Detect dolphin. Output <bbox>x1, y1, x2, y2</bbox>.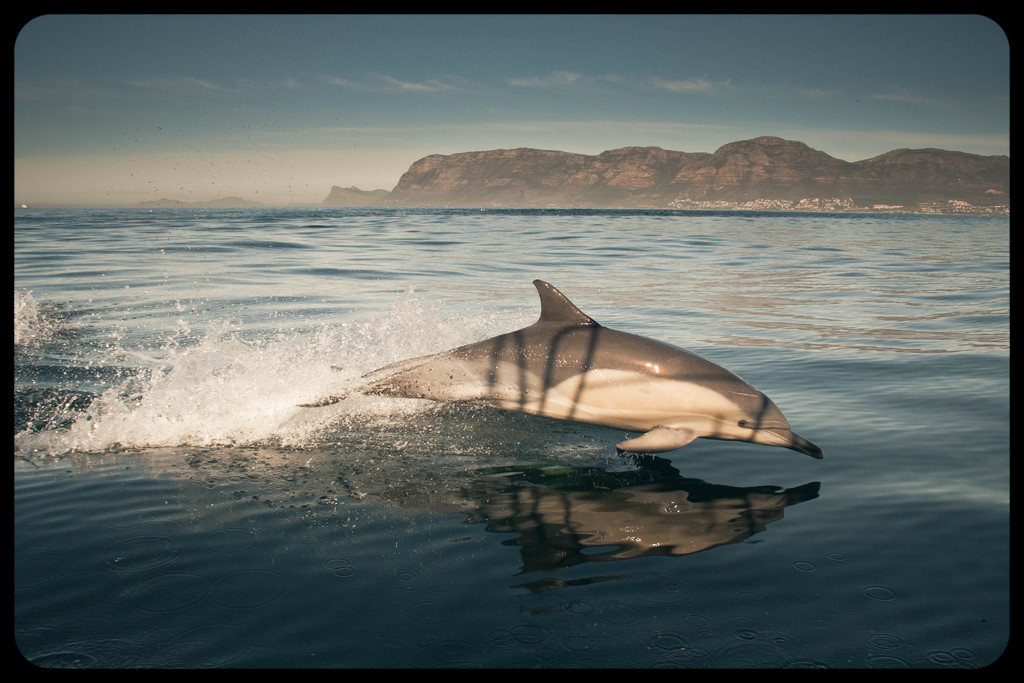
<bbox>294, 279, 824, 463</bbox>.
